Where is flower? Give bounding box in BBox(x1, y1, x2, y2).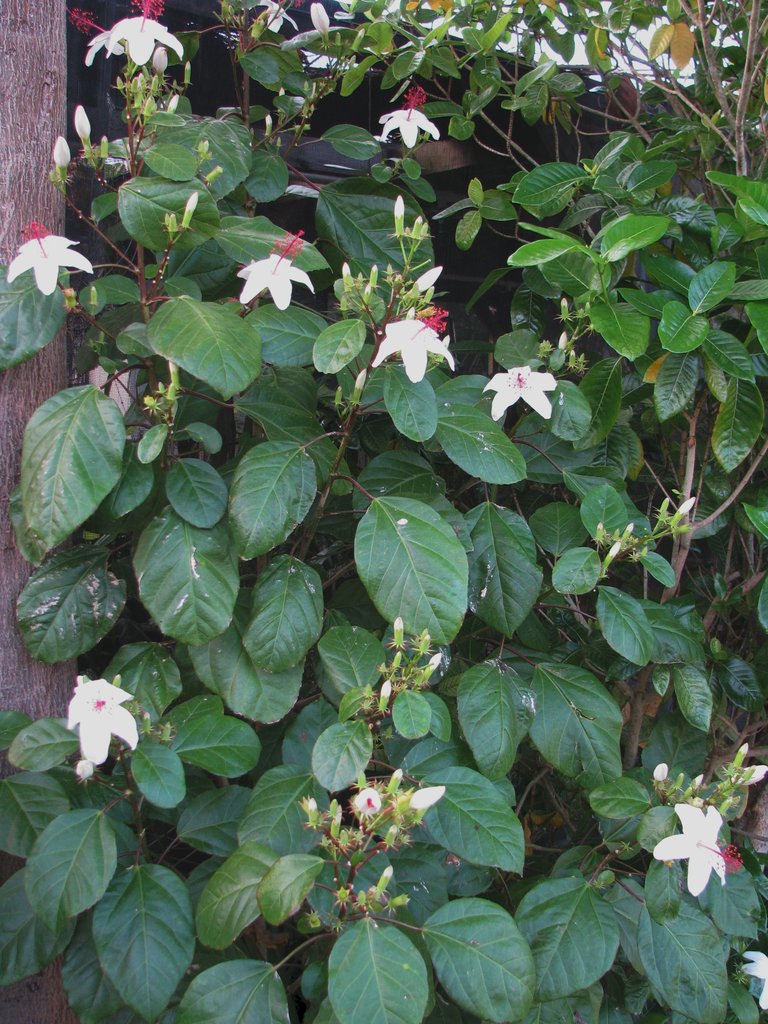
BBox(376, 92, 445, 153).
